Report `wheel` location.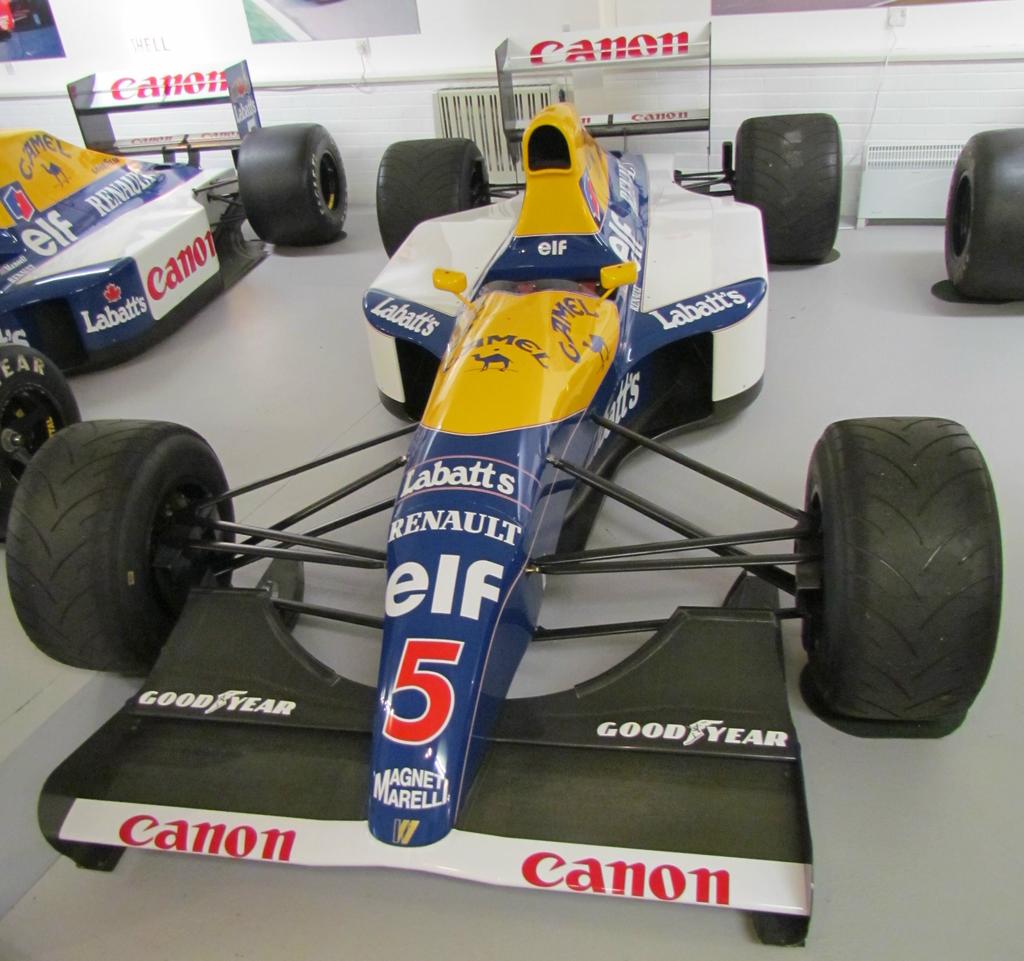
Report: [376,138,487,256].
